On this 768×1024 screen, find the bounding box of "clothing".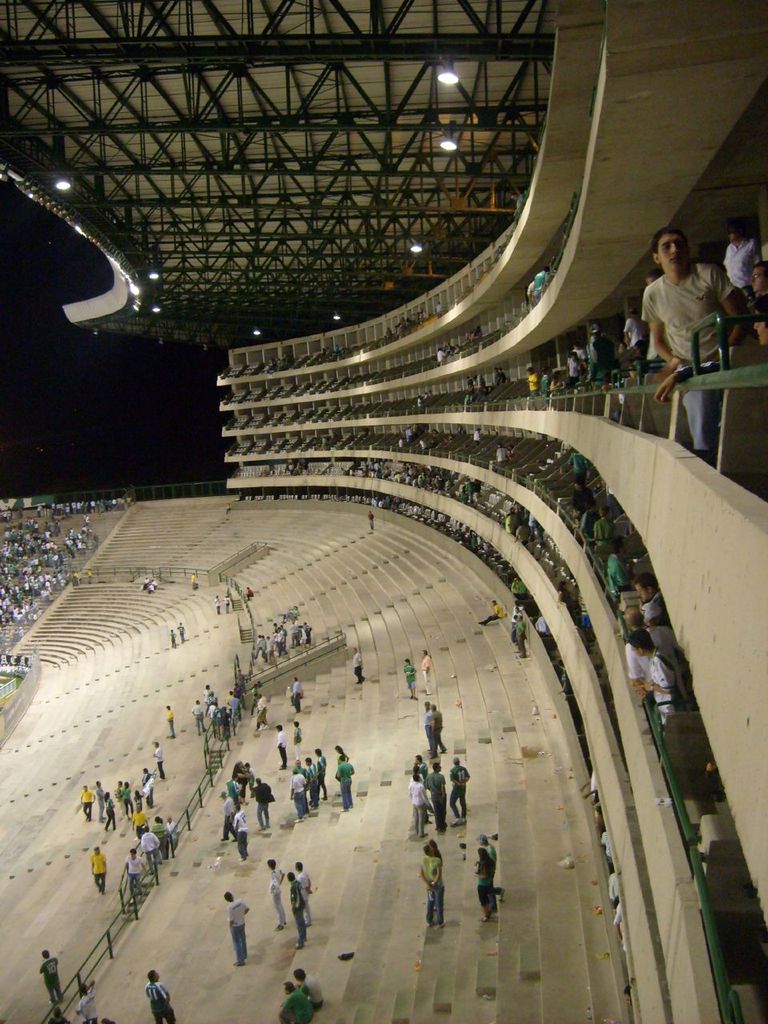
Bounding box: detection(289, 883, 302, 936).
